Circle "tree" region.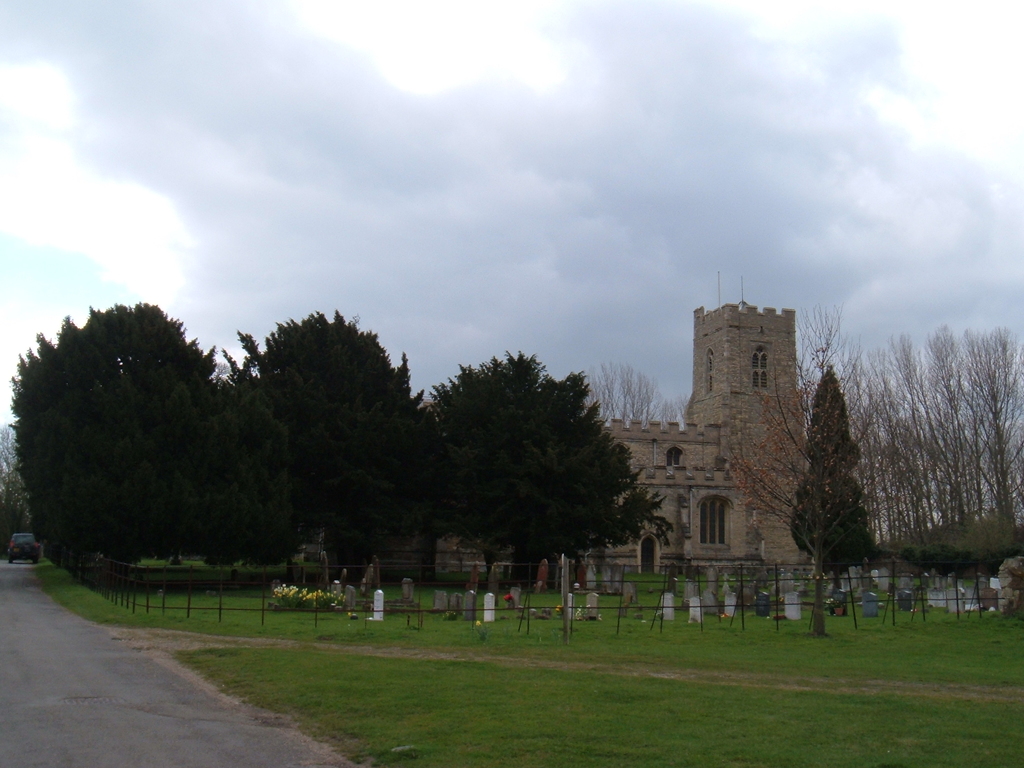
Region: bbox=(586, 361, 691, 427).
